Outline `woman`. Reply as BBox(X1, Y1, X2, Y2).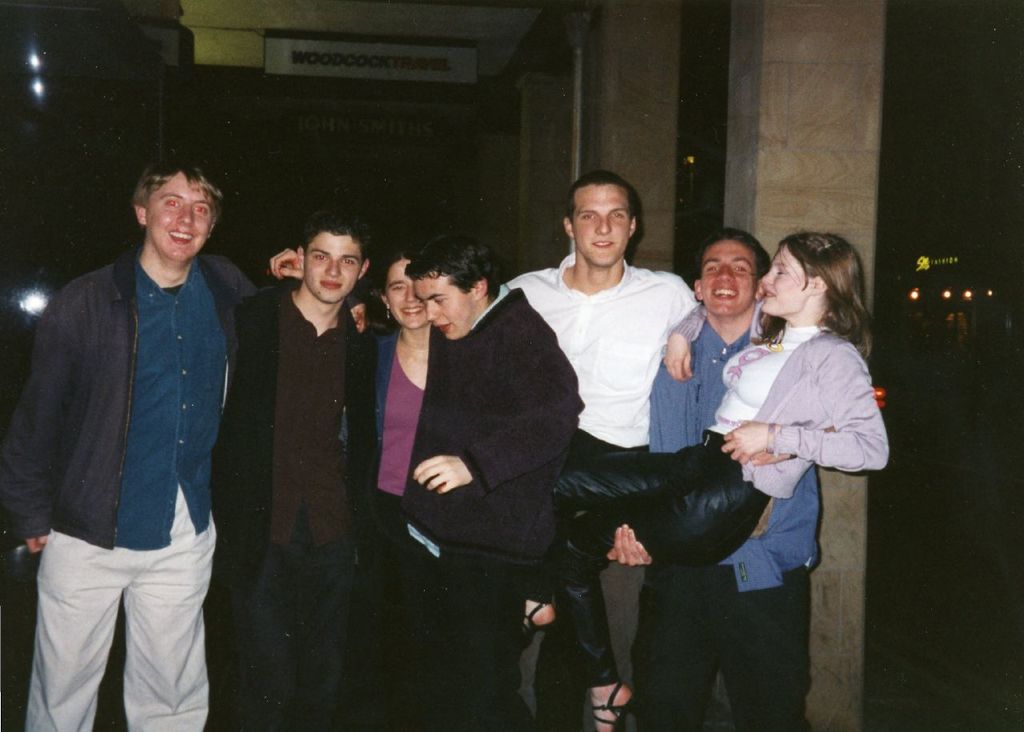
BBox(516, 226, 892, 731).
